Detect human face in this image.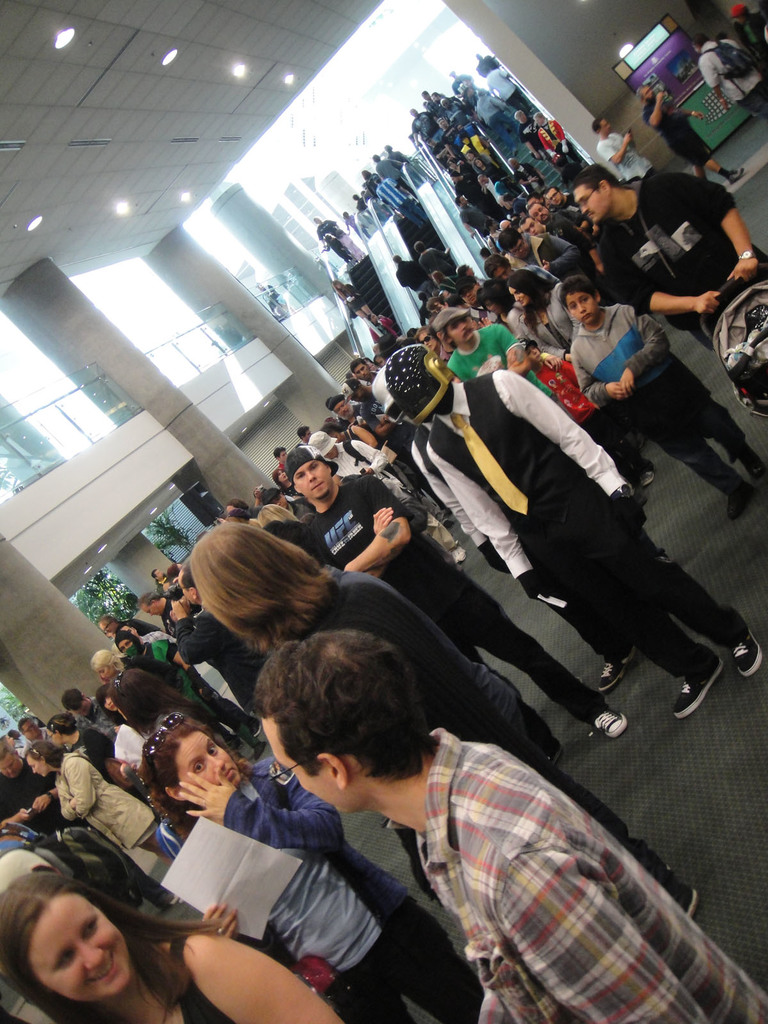
Detection: [26,755,49,776].
